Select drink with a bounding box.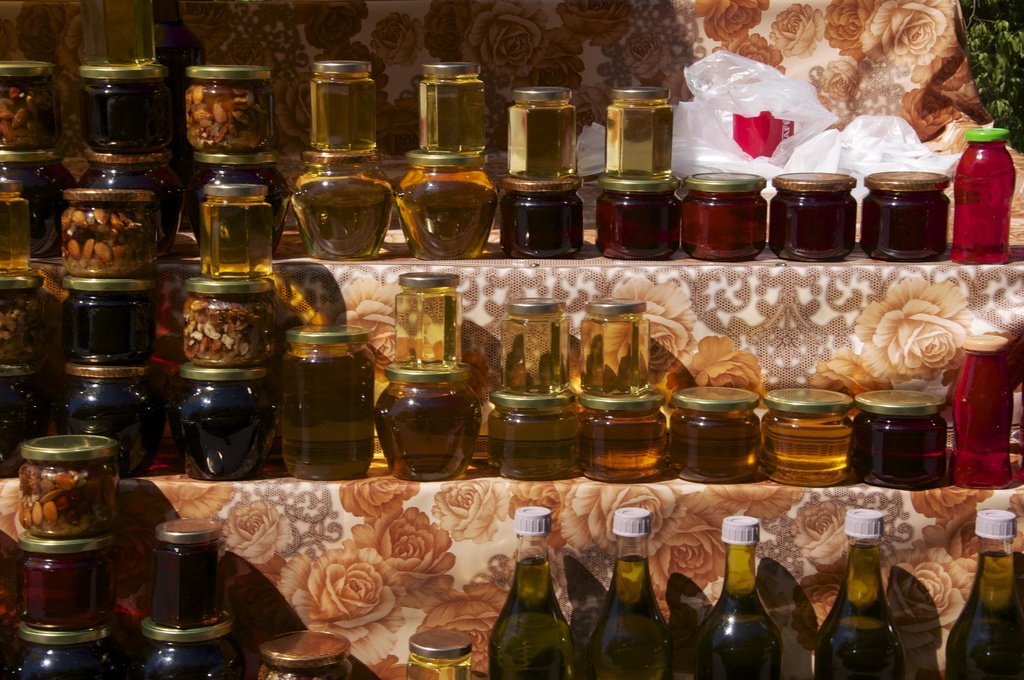
Rect(862, 172, 945, 261).
